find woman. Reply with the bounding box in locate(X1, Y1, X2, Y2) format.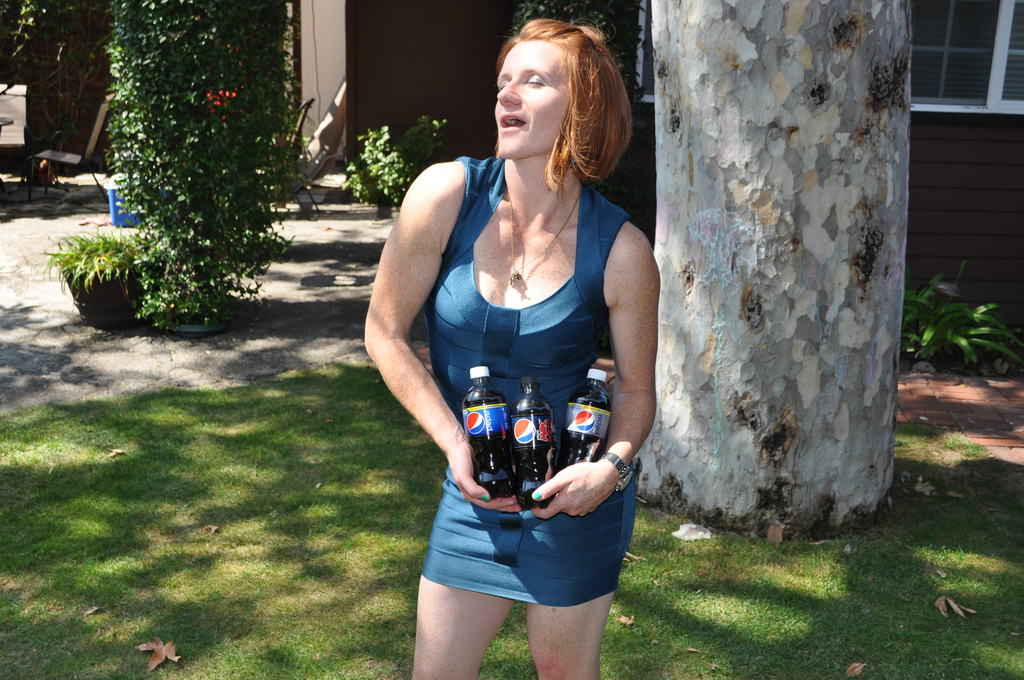
locate(371, 15, 662, 670).
